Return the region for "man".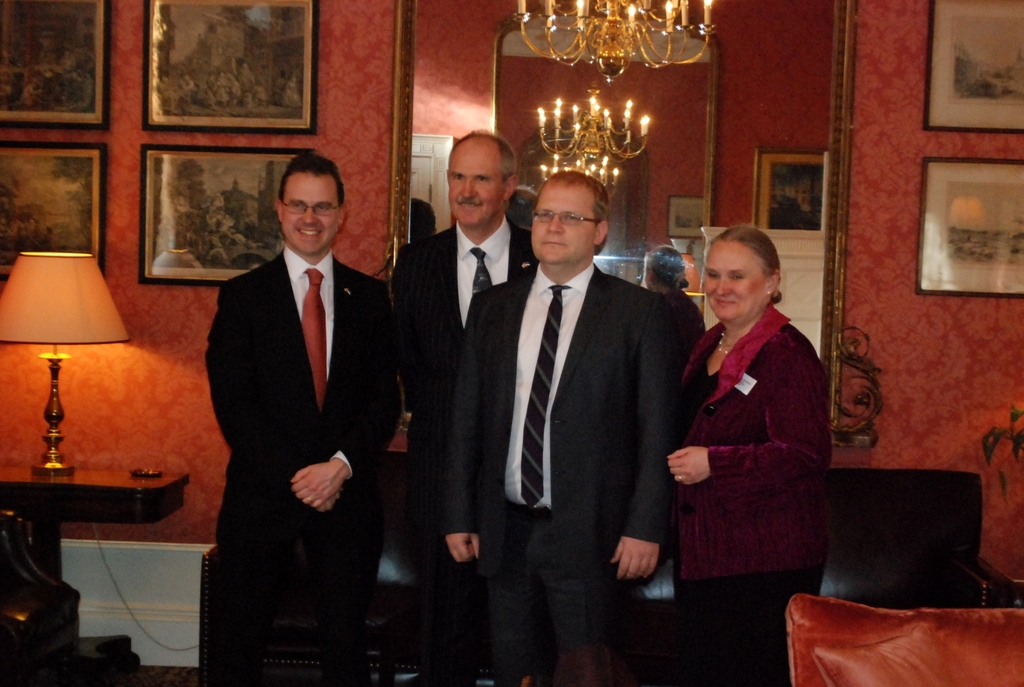
locate(433, 166, 675, 686).
